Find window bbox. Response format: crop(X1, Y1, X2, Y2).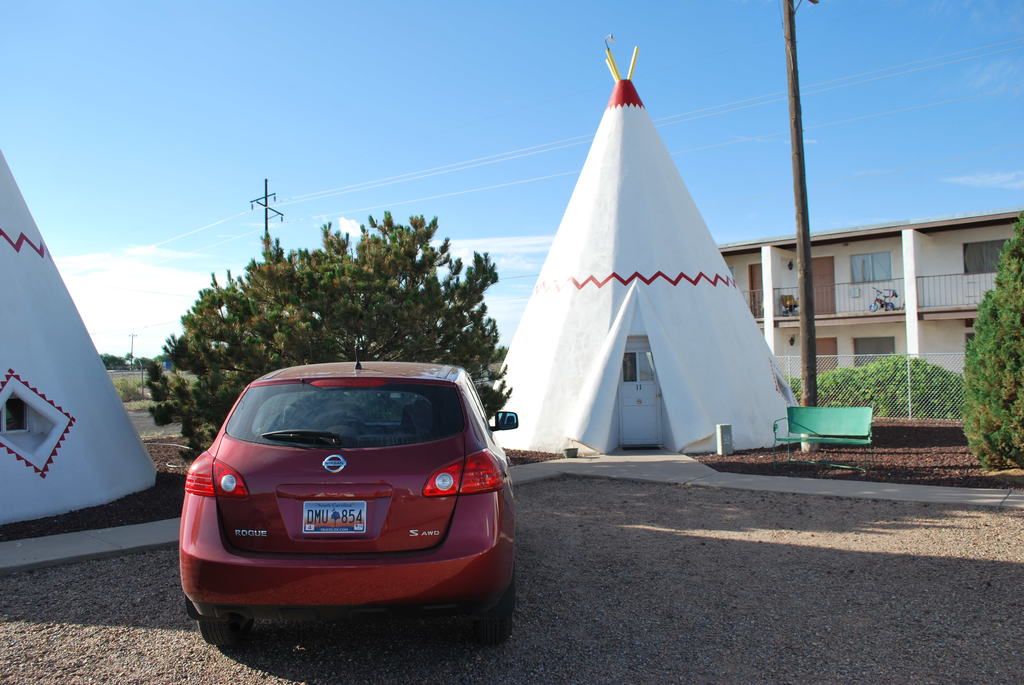
crop(0, 406, 31, 434).
